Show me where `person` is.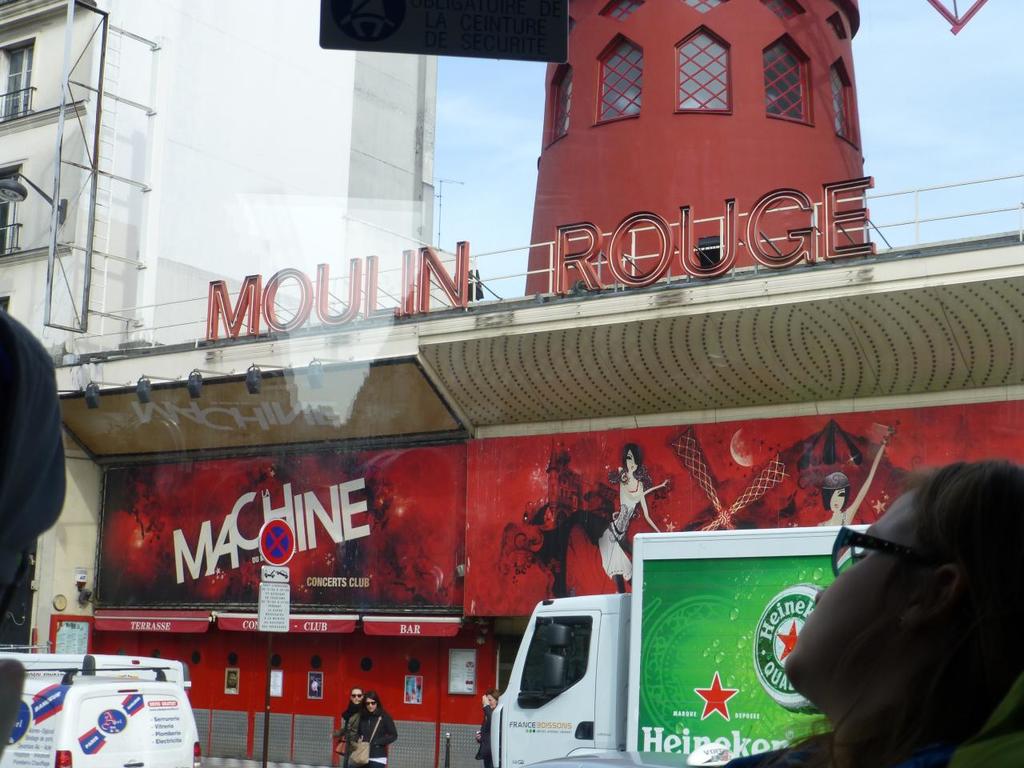
`person` is at region(340, 682, 370, 766).
